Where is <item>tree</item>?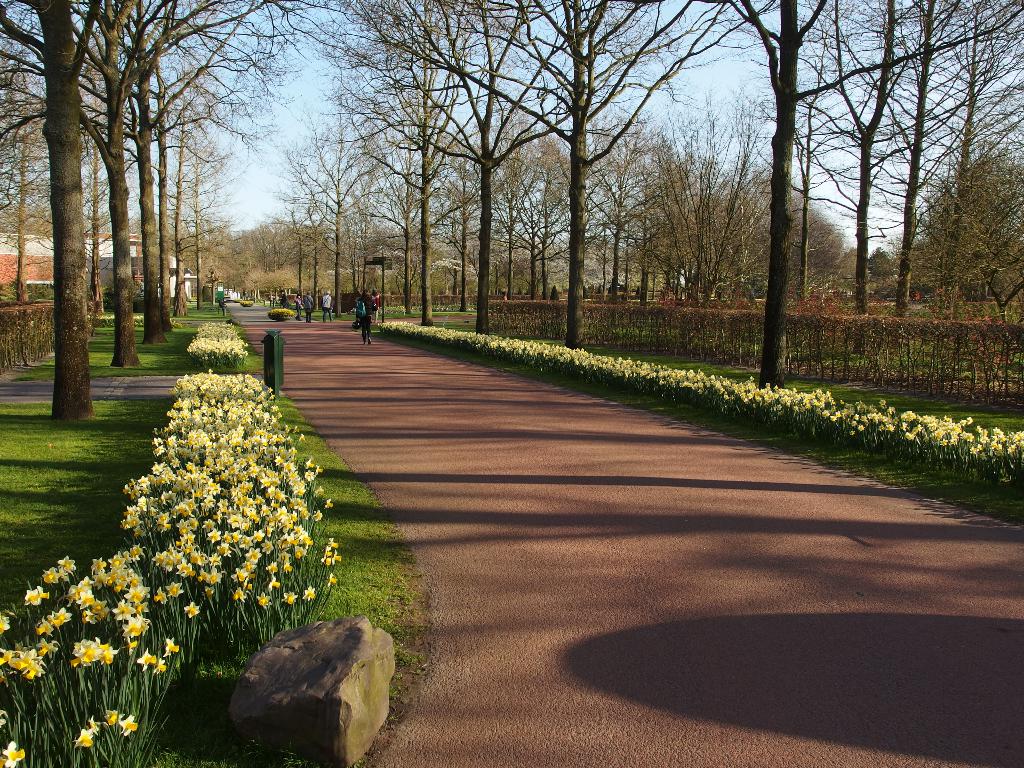
<box>364,115,461,308</box>.
